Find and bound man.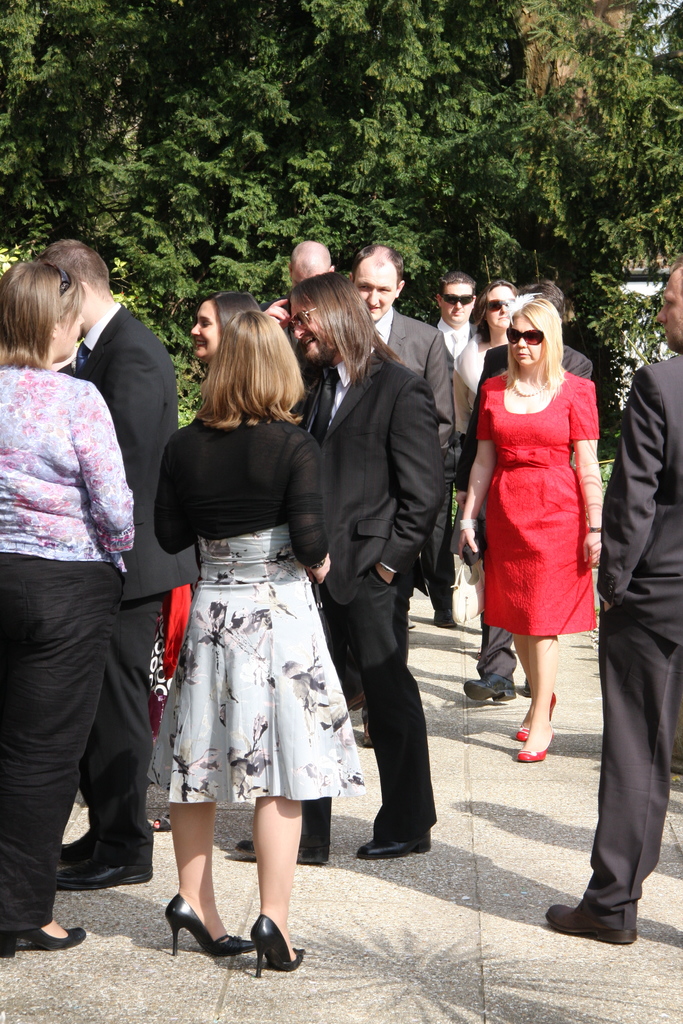
Bound: x1=350 y1=245 x2=451 y2=447.
